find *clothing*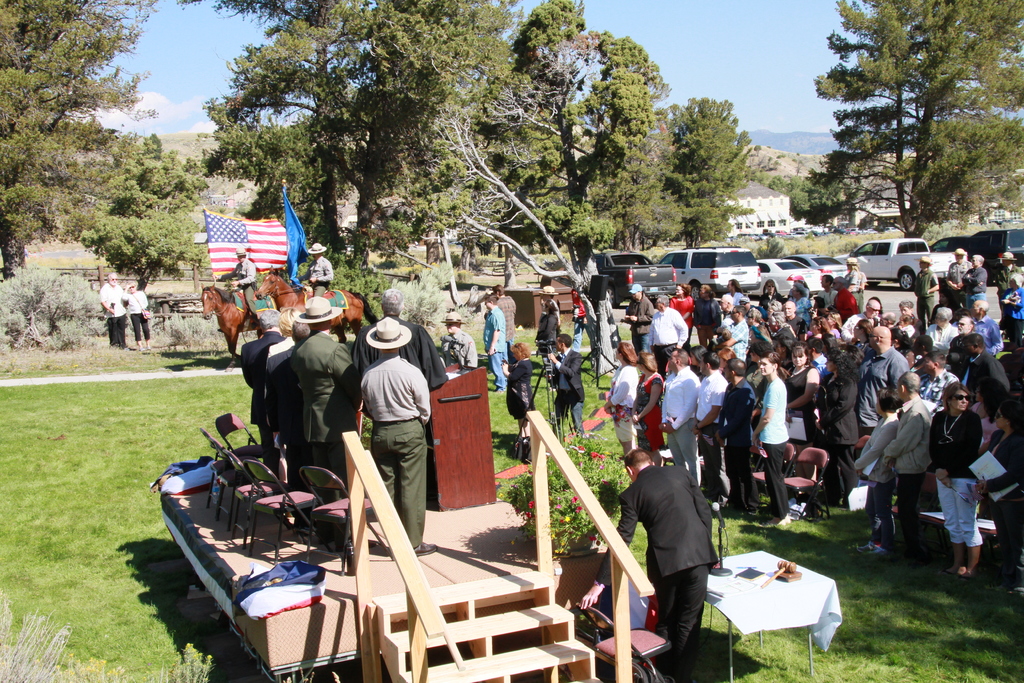
x1=241 y1=331 x2=284 y2=474
